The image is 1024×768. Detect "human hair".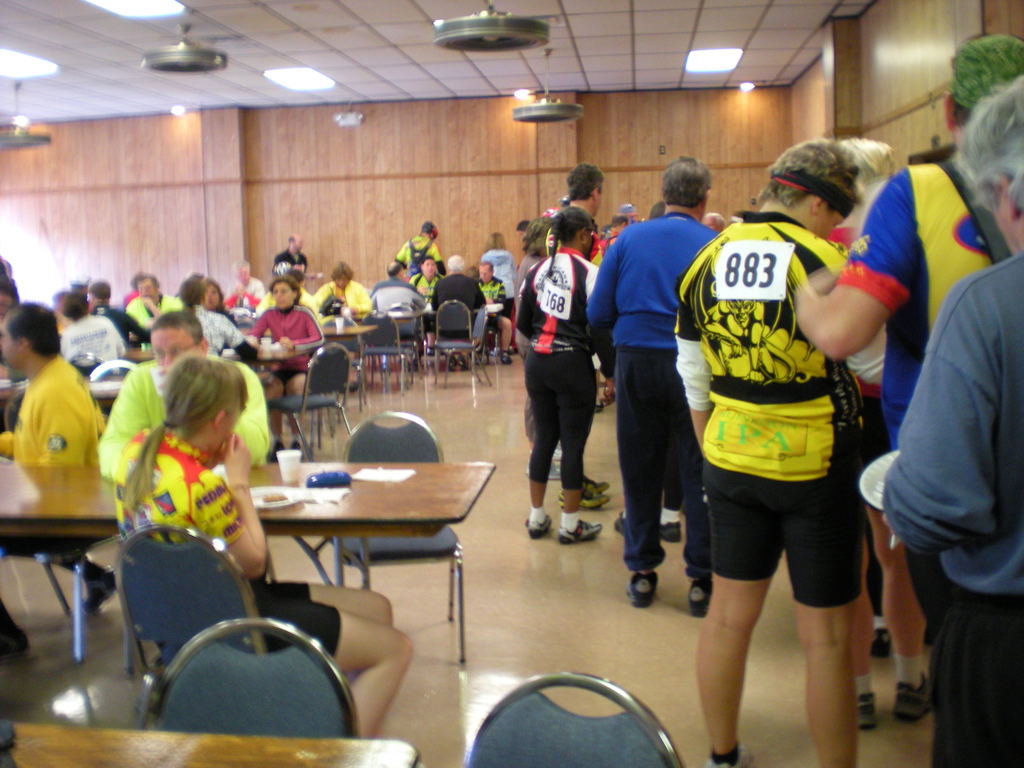
Detection: (845,136,893,181).
